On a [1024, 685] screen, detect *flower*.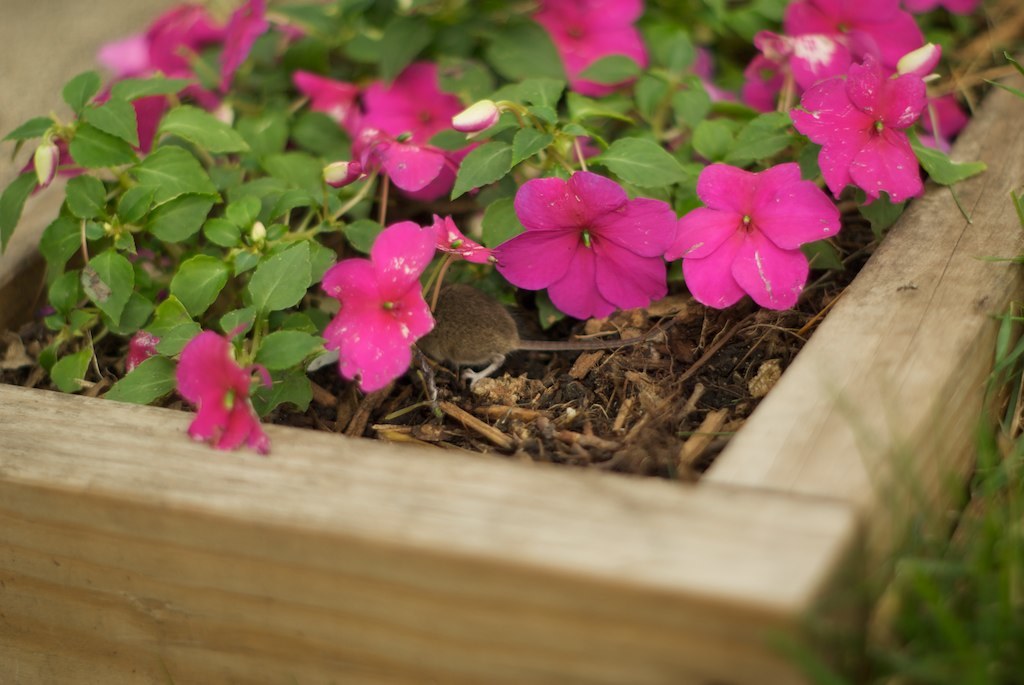
<bbox>489, 164, 671, 303</bbox>.
